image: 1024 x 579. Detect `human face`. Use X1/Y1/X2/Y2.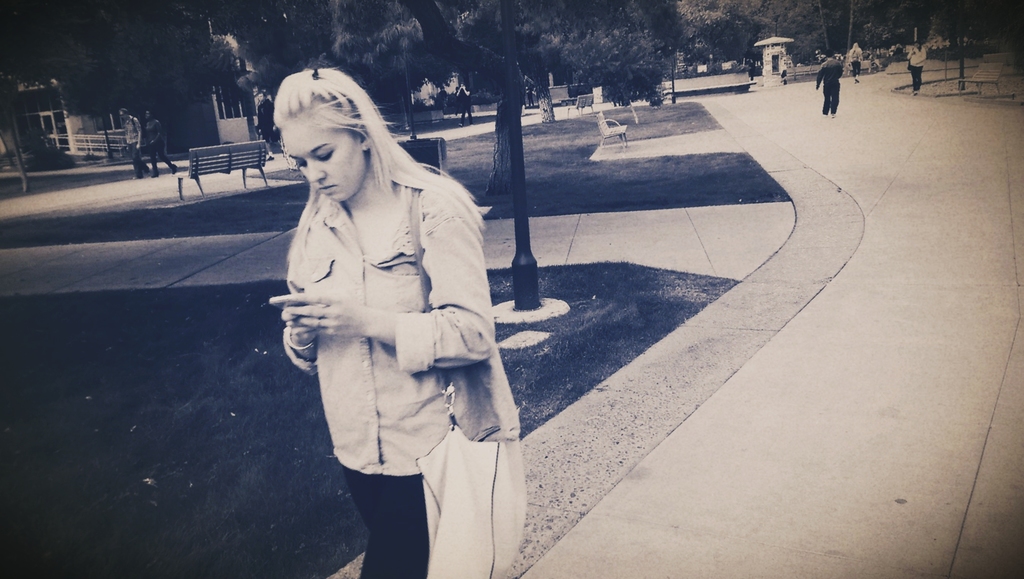
273/94/369/196.
